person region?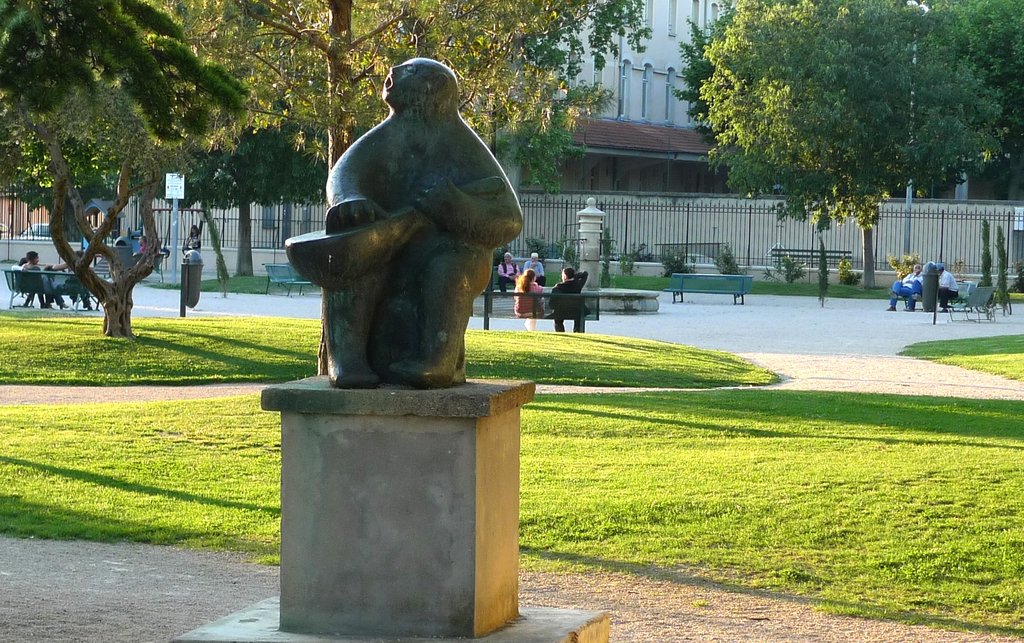
(left=496, top=252, right=517, bottom=302)
